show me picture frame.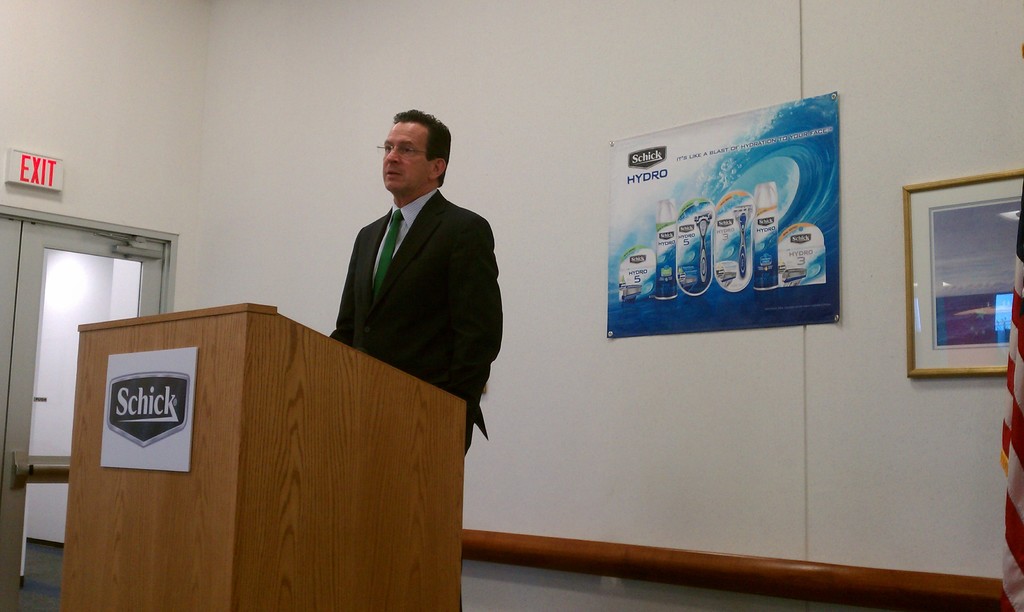
picture frame is here: locate(902, 170, 1023, 379).
